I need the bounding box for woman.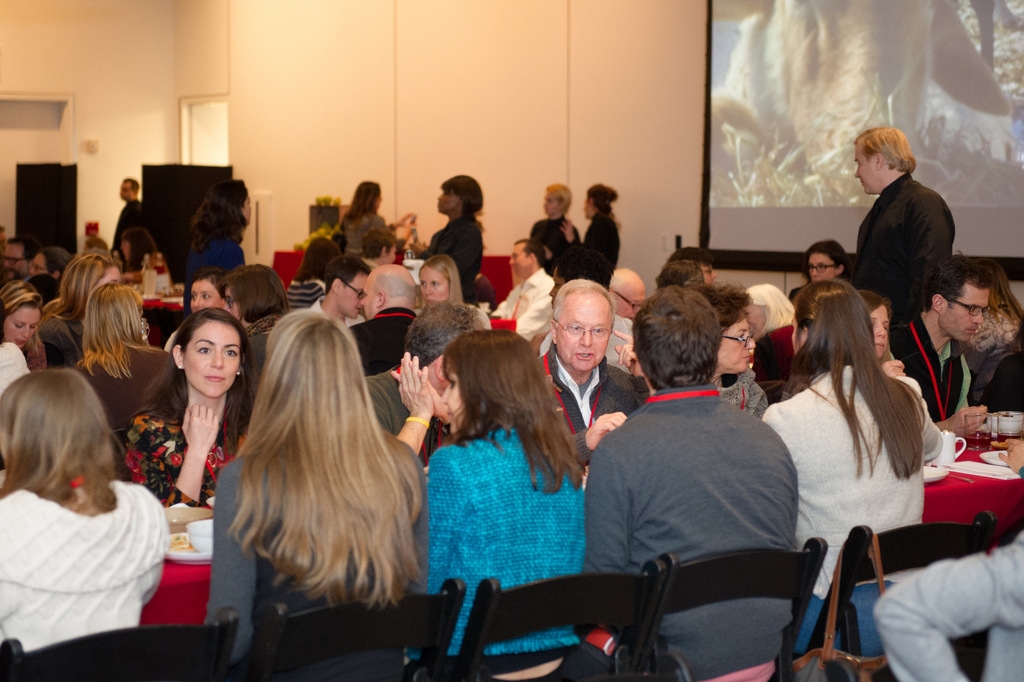
Here it is: bbox=[215, 261, 287, 324].
